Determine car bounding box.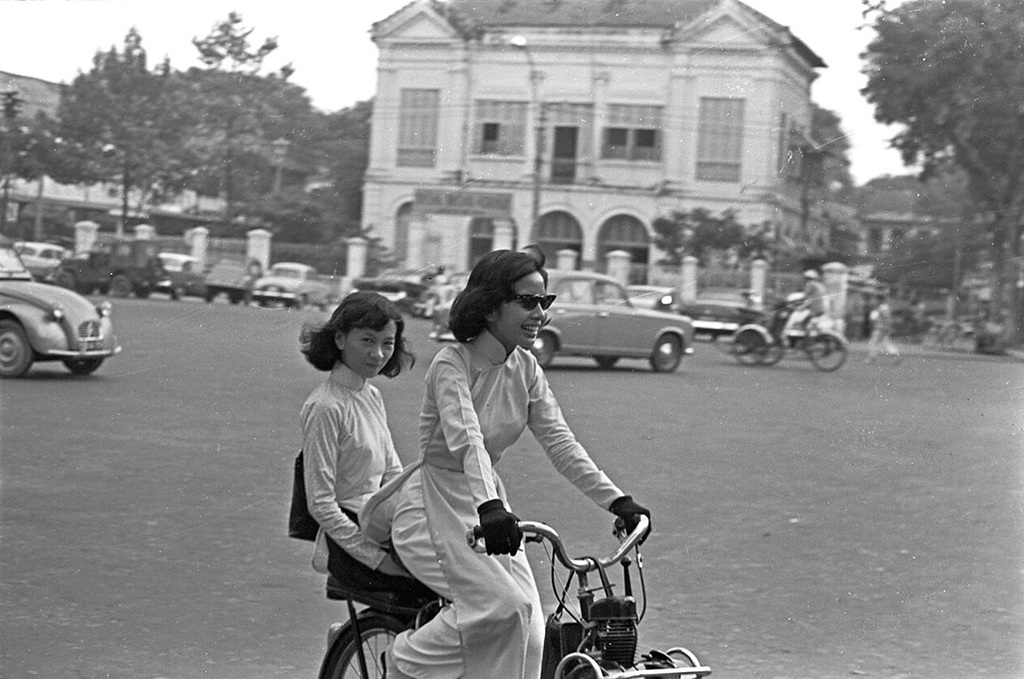
Determined: region(159, 252, 217, 298).
